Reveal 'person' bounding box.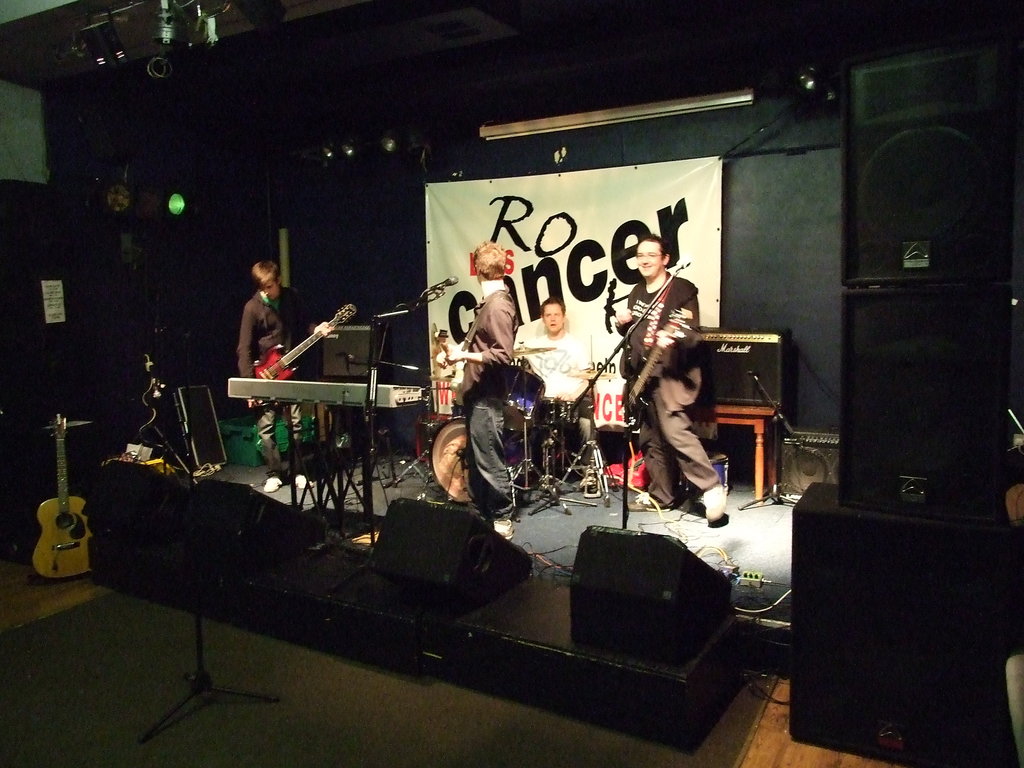
Revealed: (517,298,605,502).
